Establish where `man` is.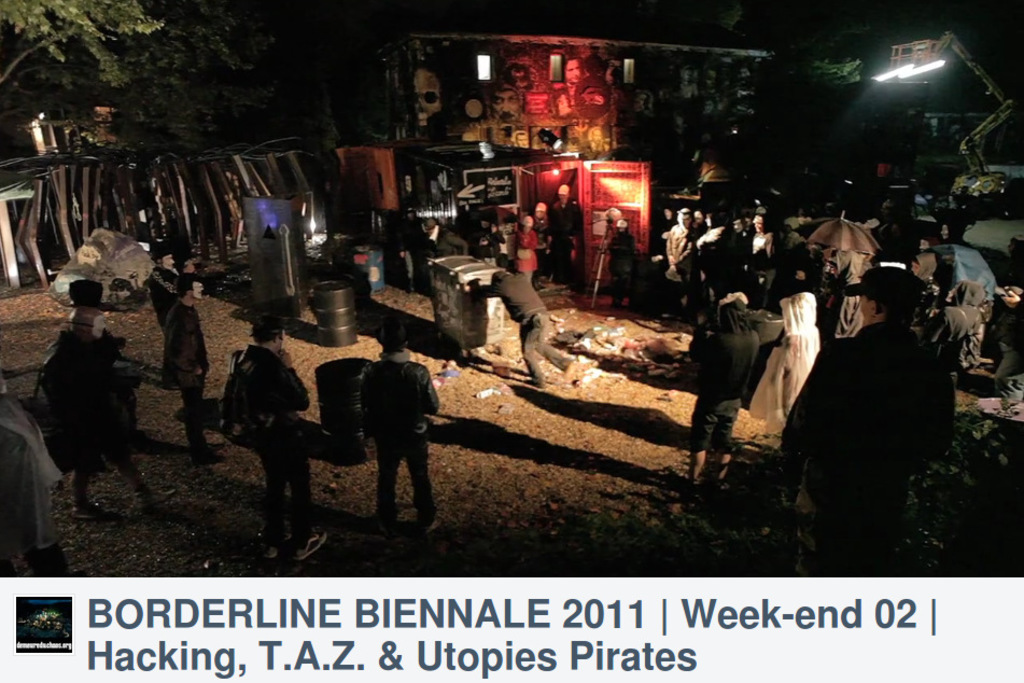
Established at bbox(467, 267, 578, 382).
